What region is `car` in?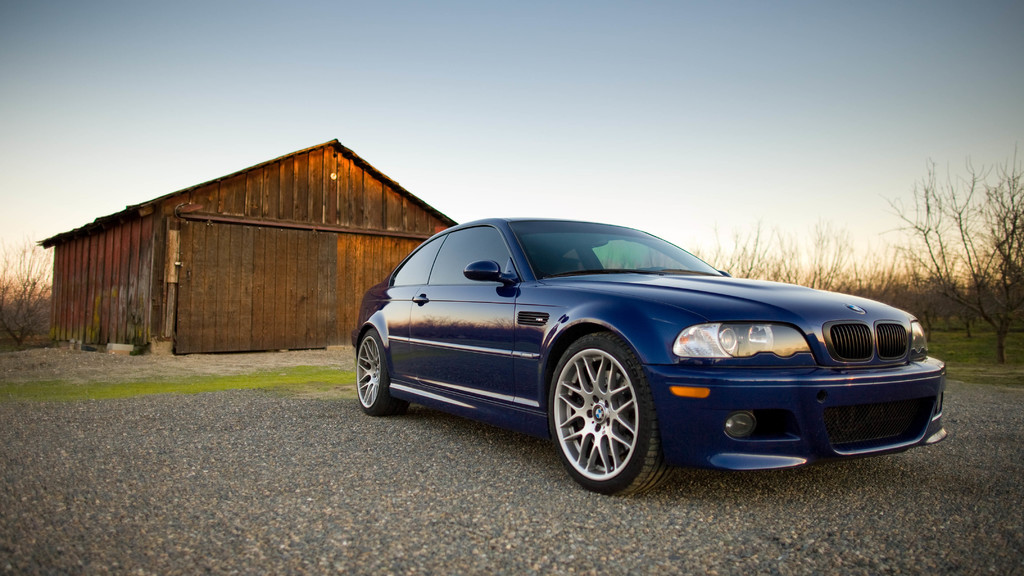
box(346, 206, 929, 477).
